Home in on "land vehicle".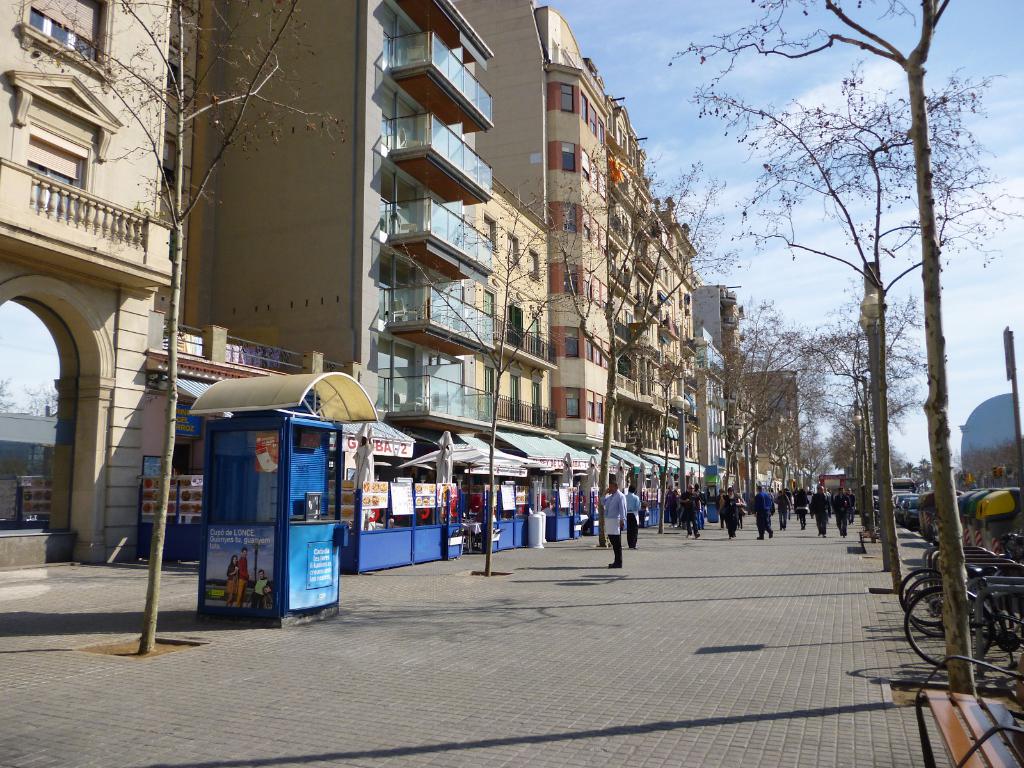
Homed in at 904,536,1023,663.
